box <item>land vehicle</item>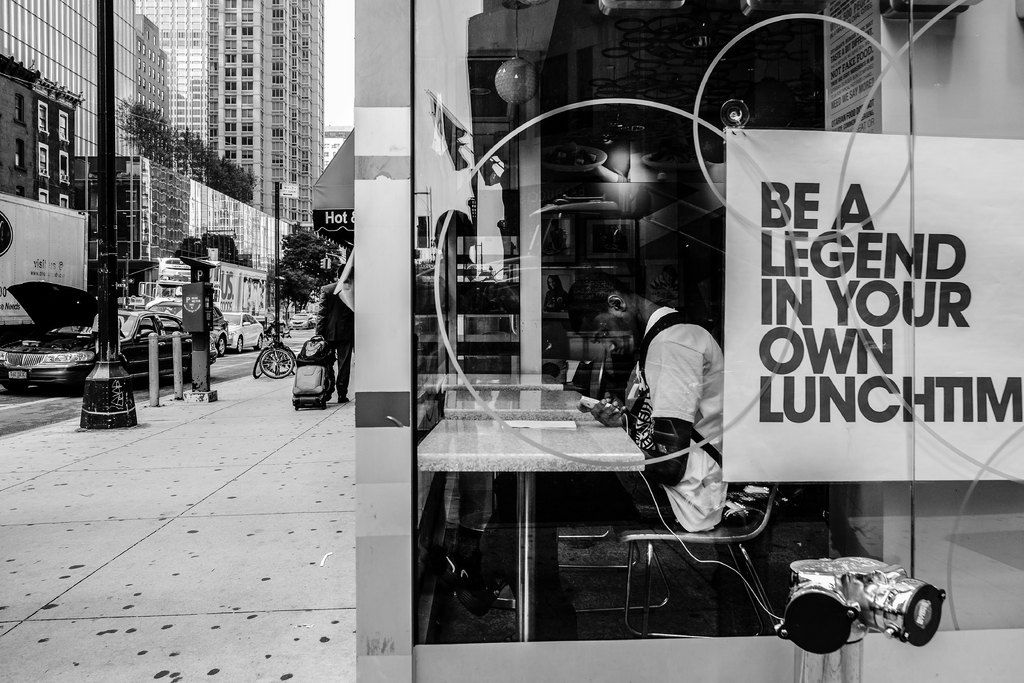
(x1=210, y1=301, x2=231, y2=356)
